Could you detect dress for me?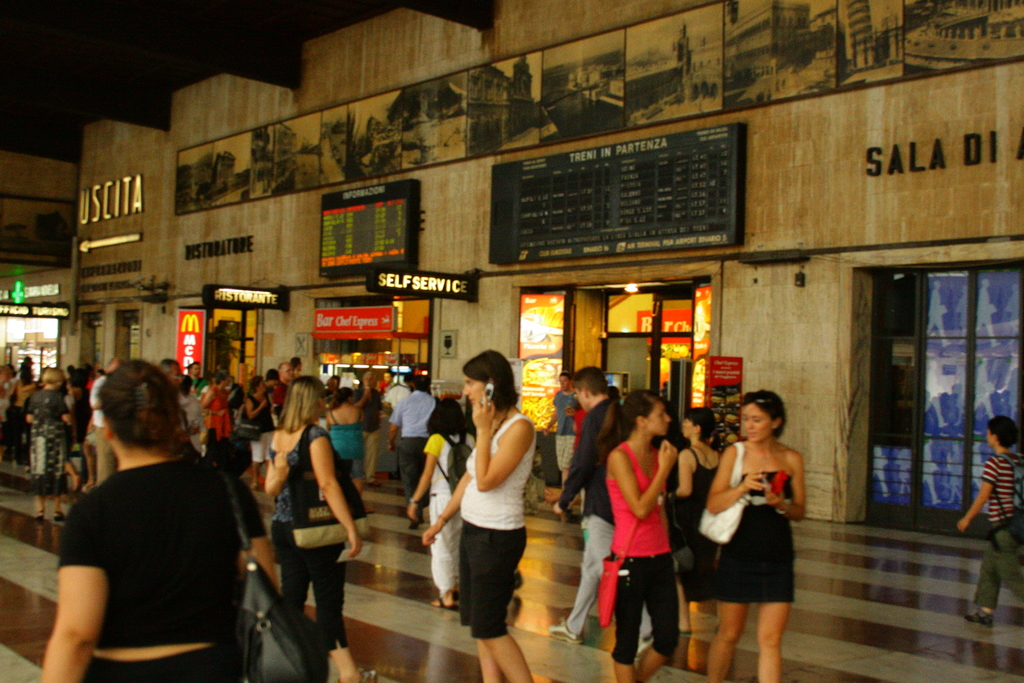
Detection result: left=330, top=407, right=360, bottom=475.
